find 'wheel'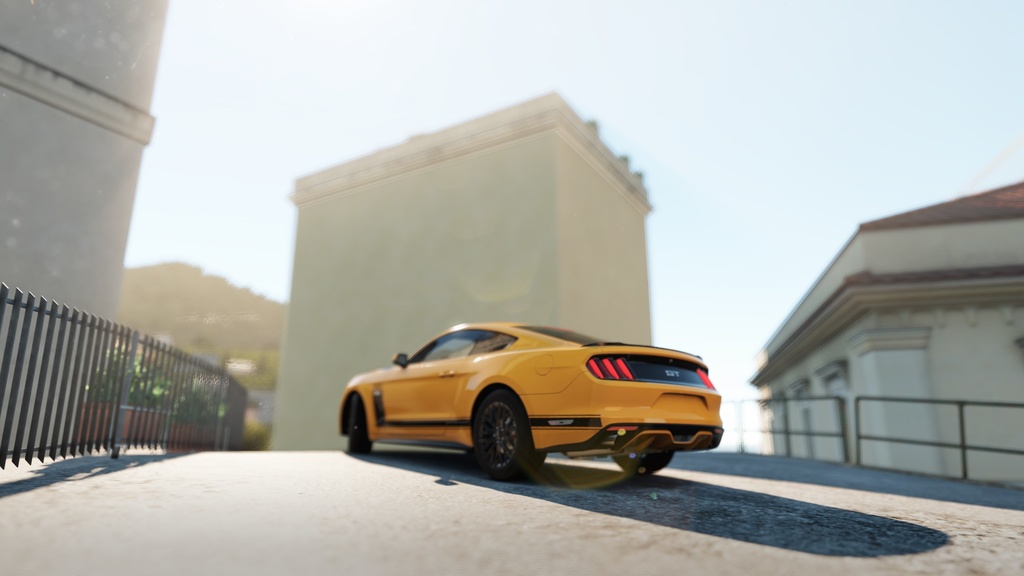
BBox(348, 394, 376, 457)
